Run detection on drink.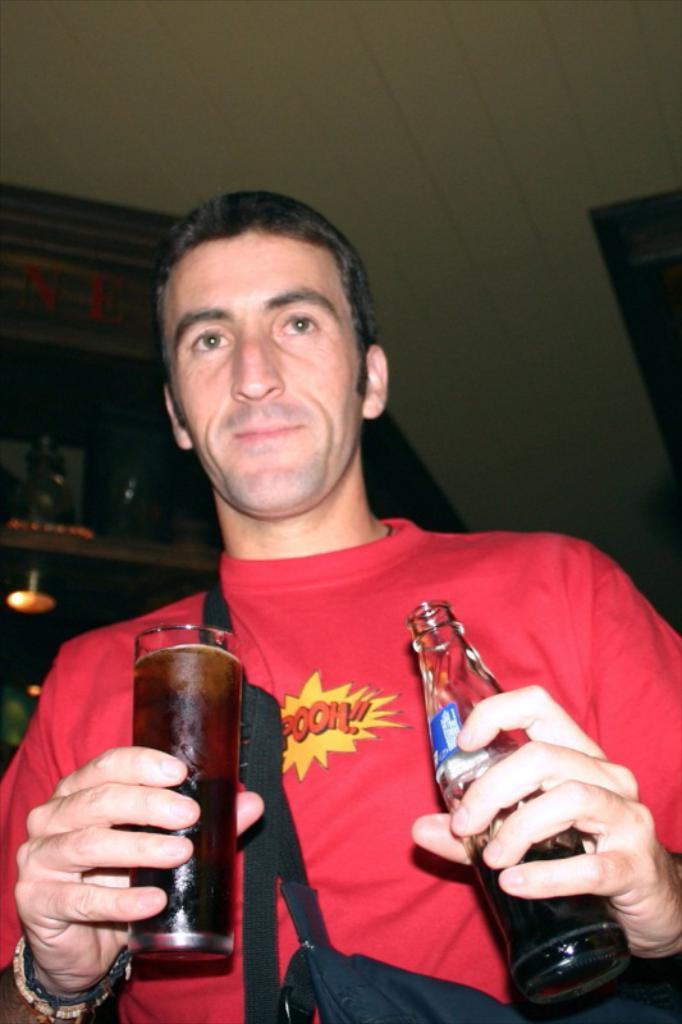
Result: x1=124 y1=626 x2=258 y2=955.
